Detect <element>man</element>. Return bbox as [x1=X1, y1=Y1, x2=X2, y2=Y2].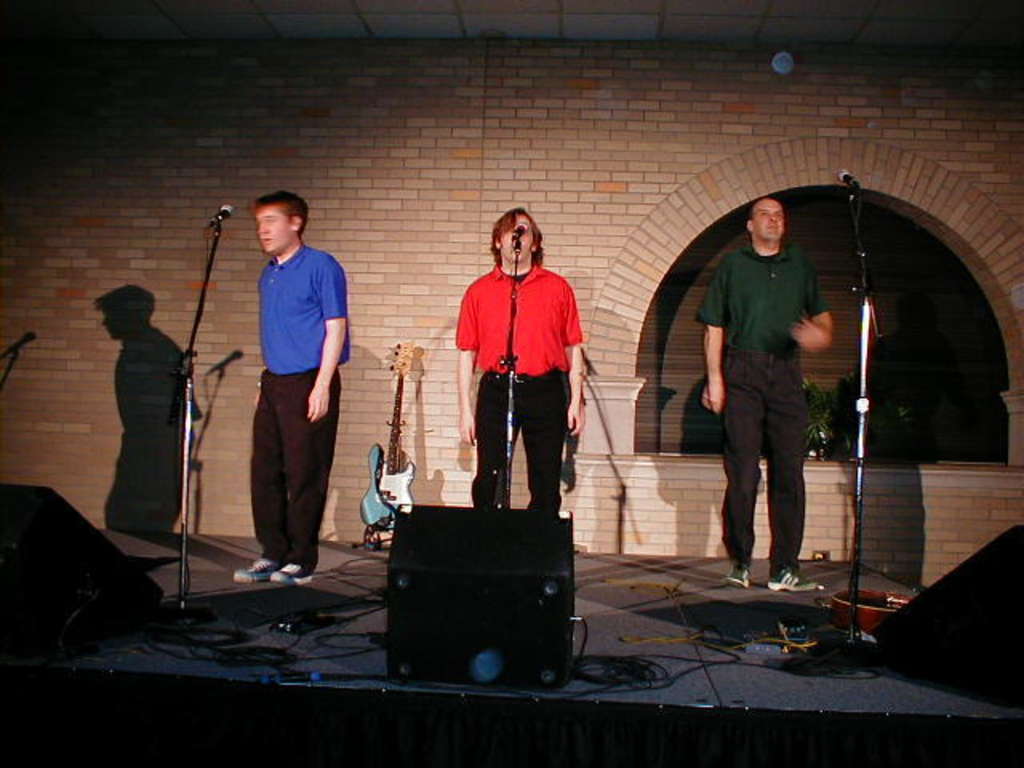
[x1=454, y1=206, x2=584, y2=510].
